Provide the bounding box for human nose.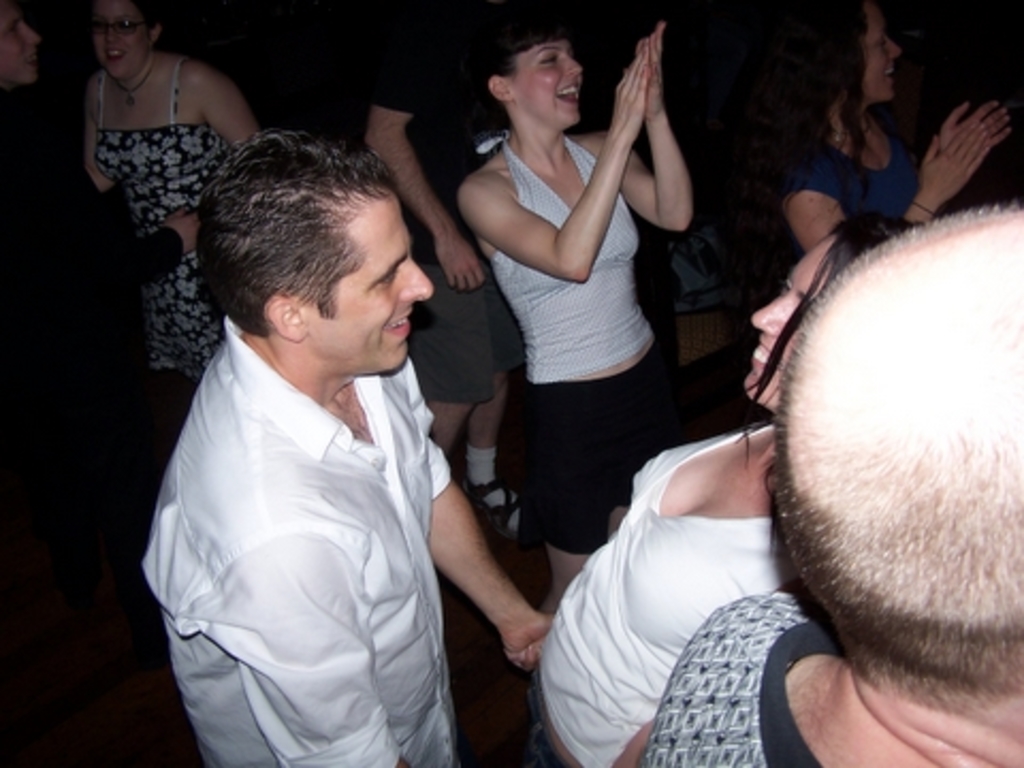
[left=567, top=55, right=580, bottom=75].
